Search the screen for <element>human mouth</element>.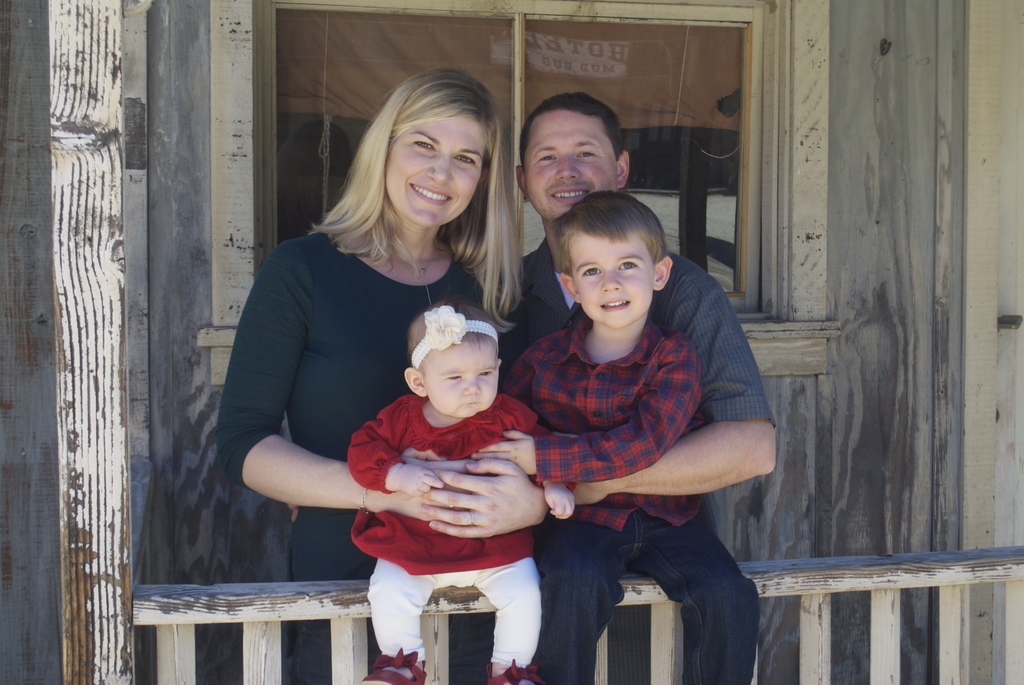
Found at 596 294 631 312.
